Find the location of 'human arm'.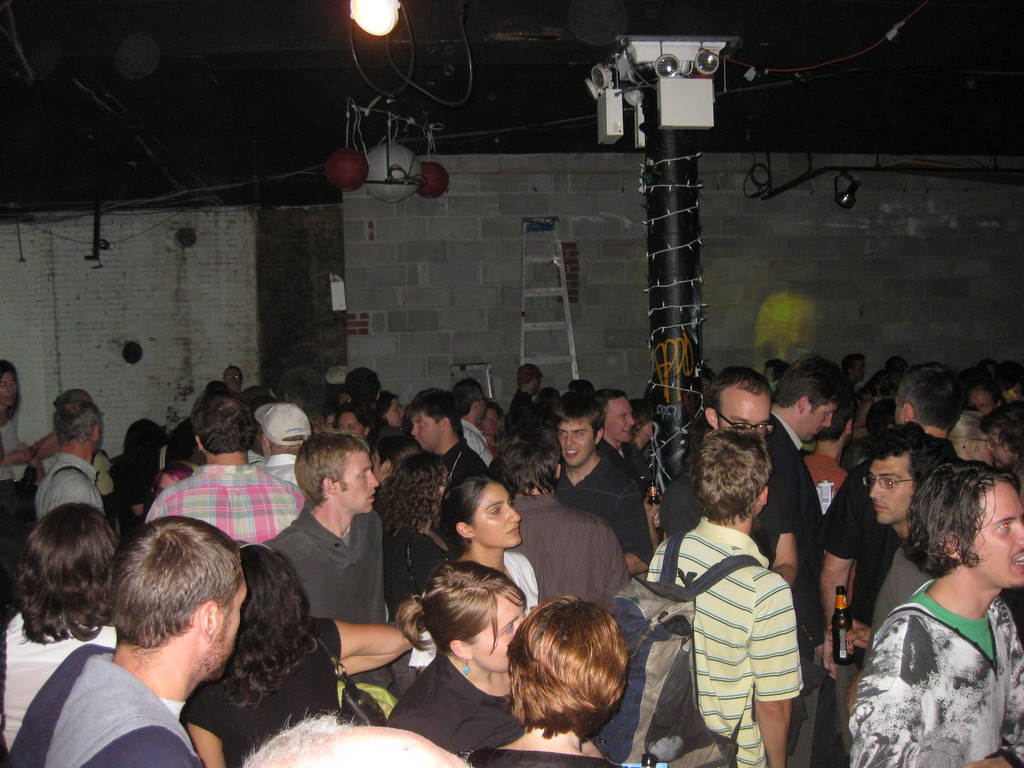
Location: Rect(769, 495, 801, 588).
